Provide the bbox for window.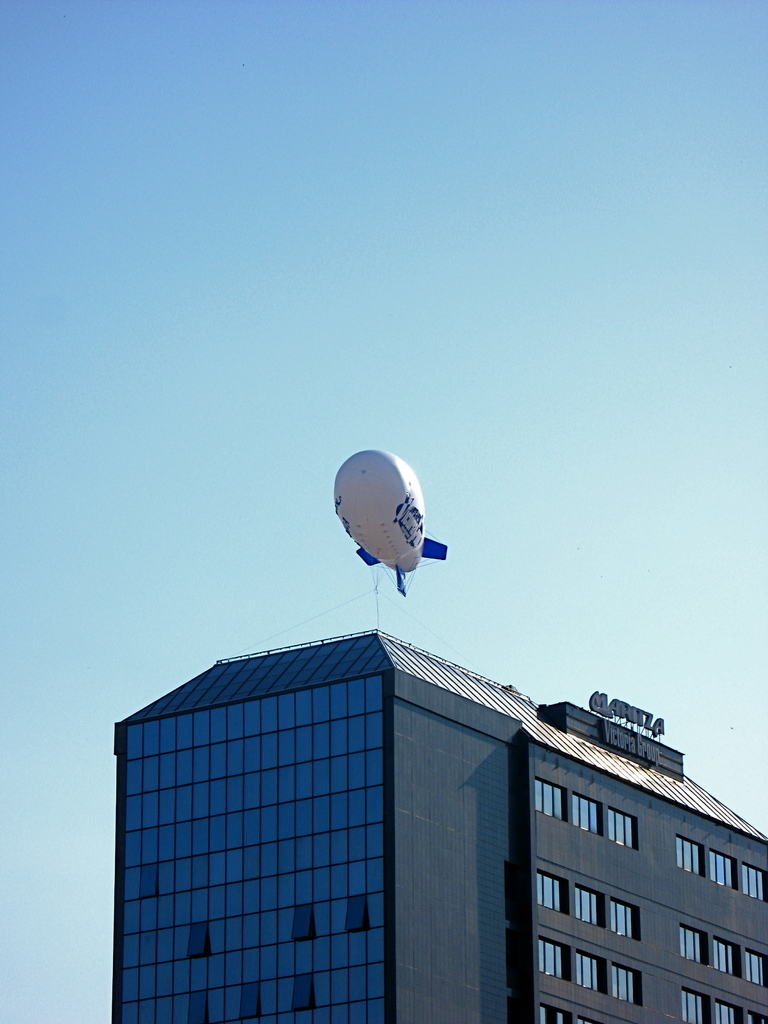
pyautogui.locateOnScreen(605, 897, 641, 942).
